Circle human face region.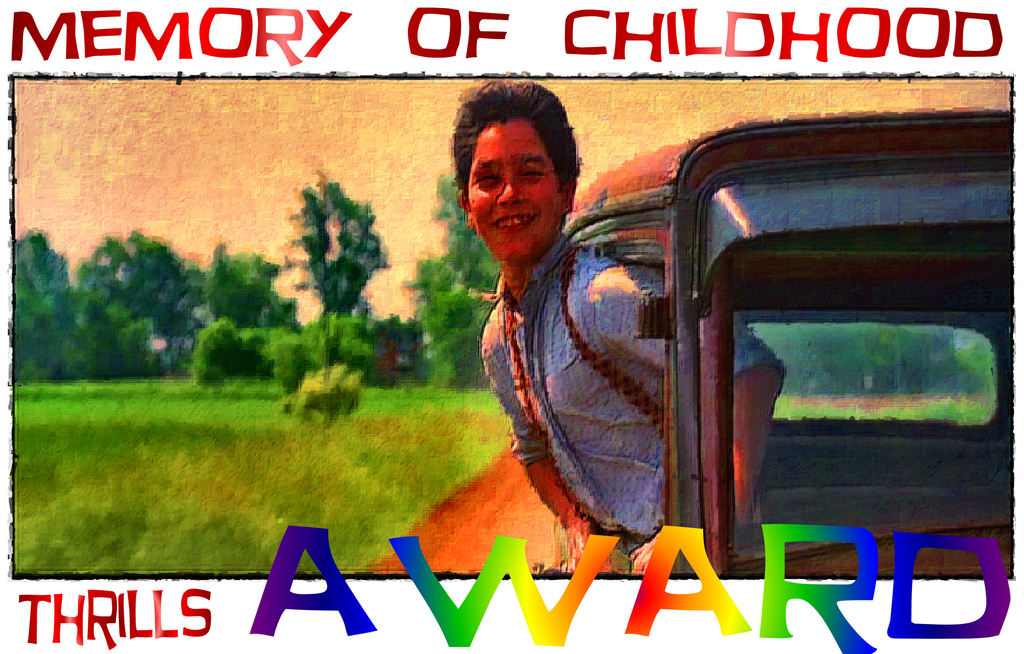
Region: bbox(463, 122, 563, 254).
